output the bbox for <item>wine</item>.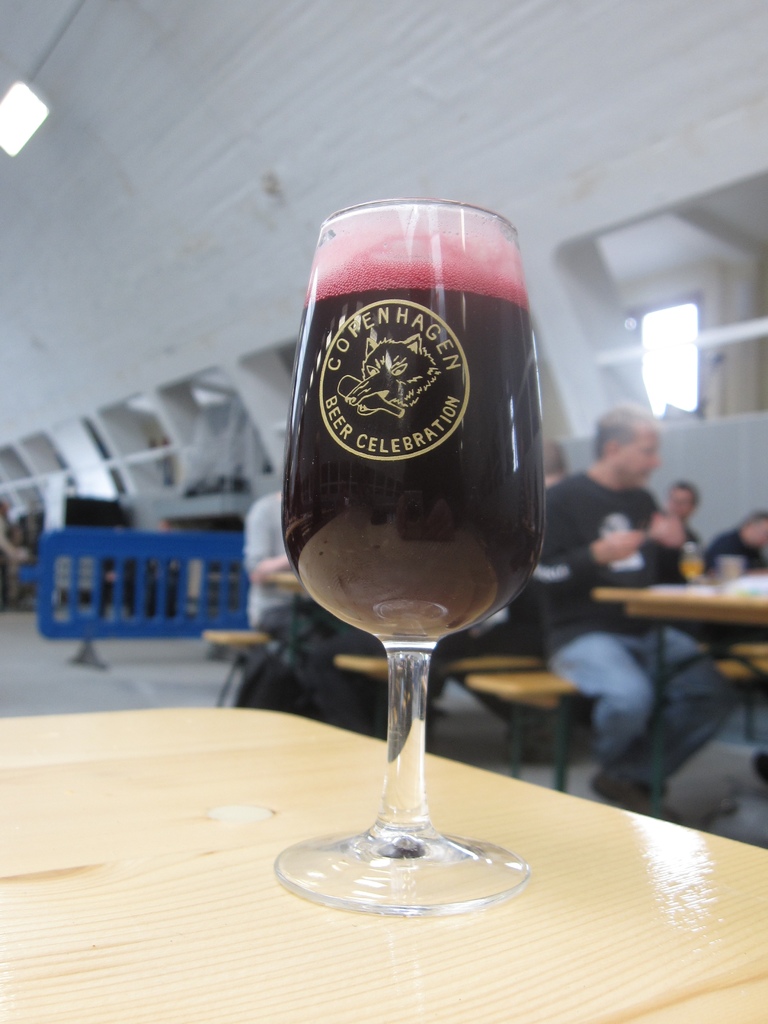
[272,281,550,653].
